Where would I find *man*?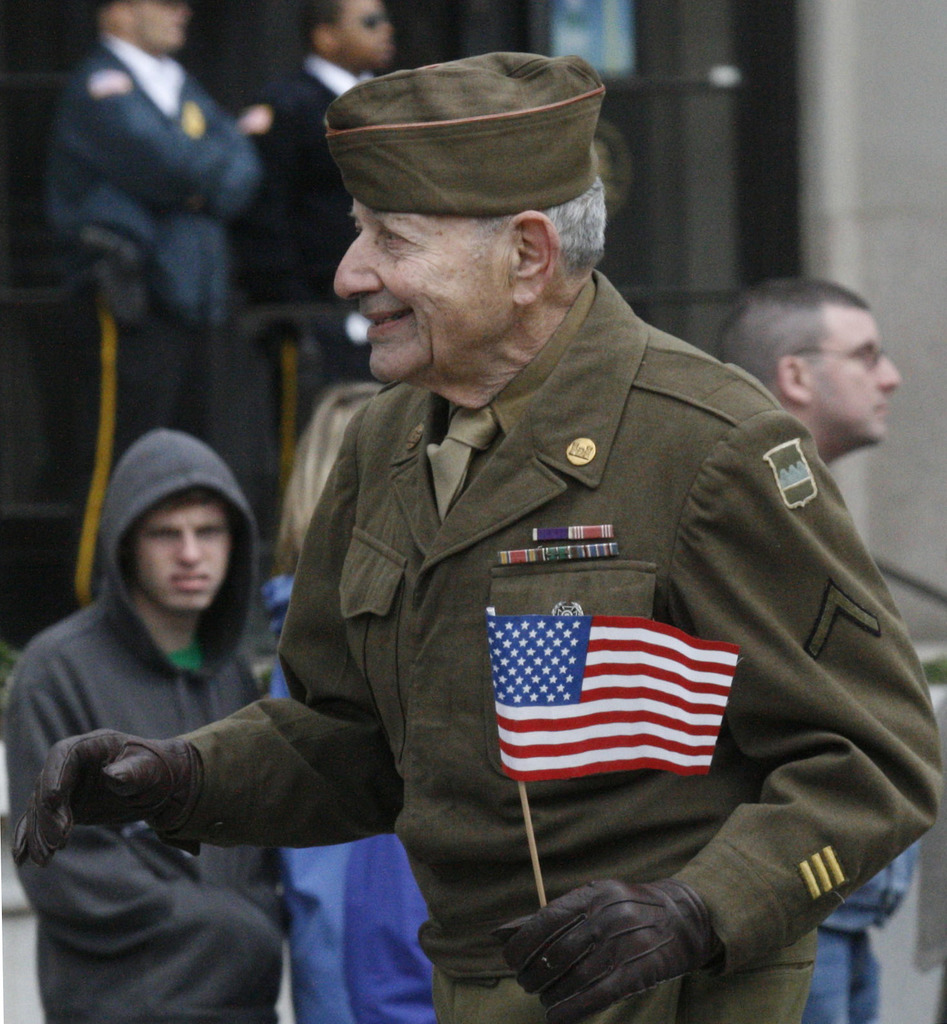
At bbox=(146, 67, 895, 1017).
